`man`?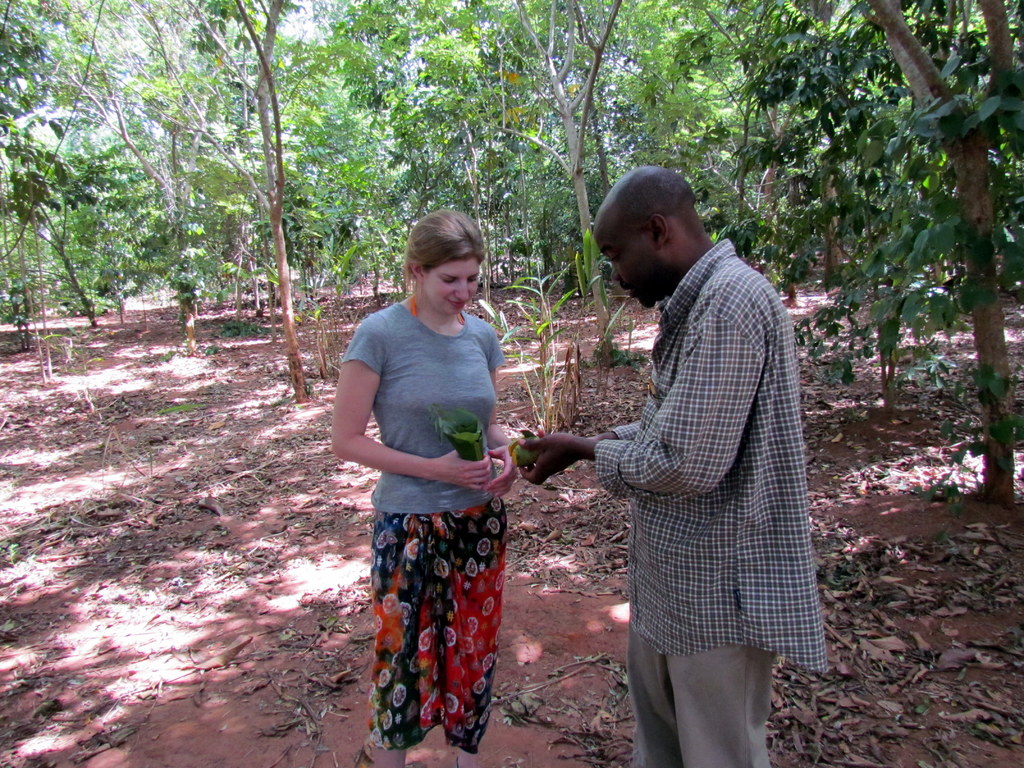
locate(563, 151, 838, 767)
